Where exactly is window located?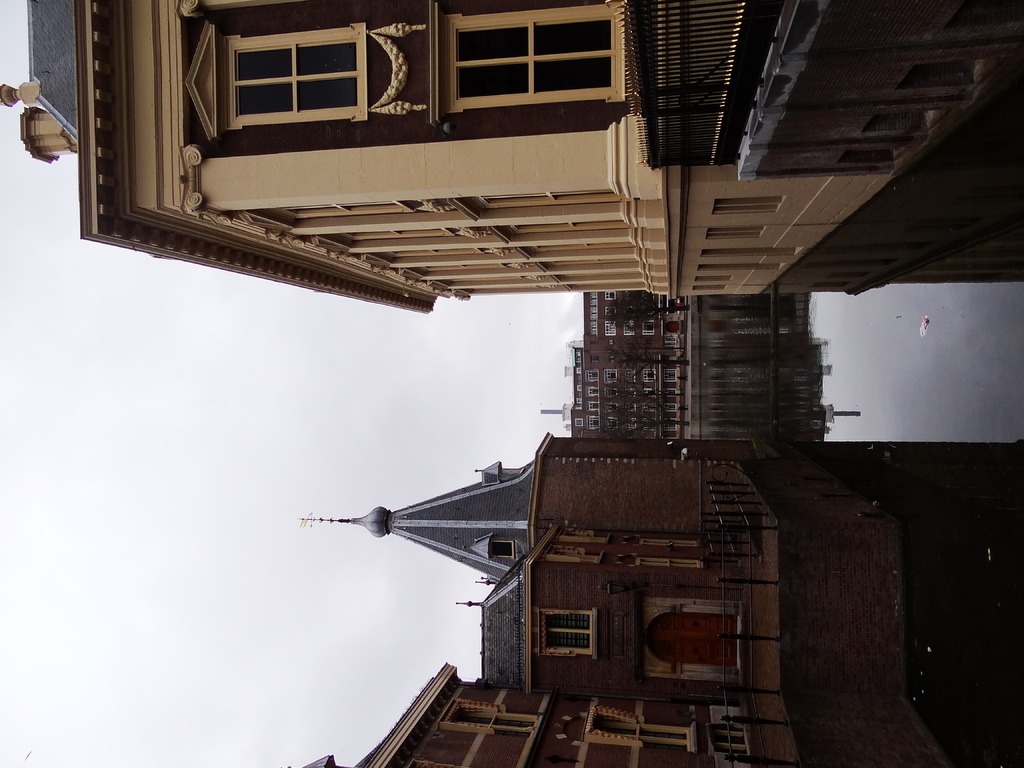
Its bounding box is box=[643, 317, 655, 336].
